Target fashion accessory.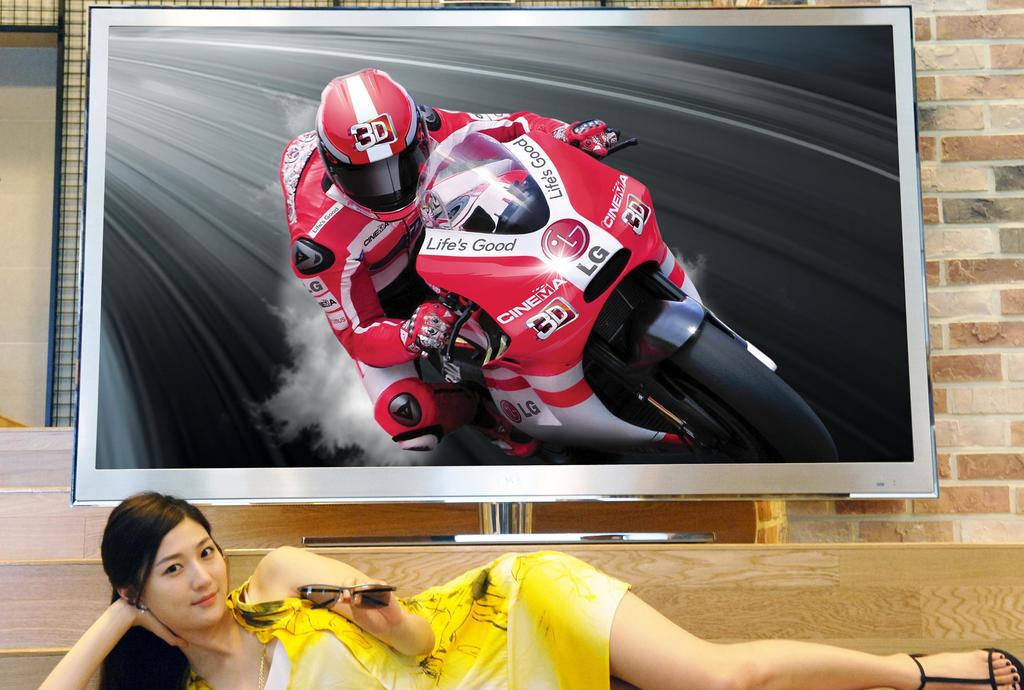
Target region: select_region(1005, 660, 1011, 665).
